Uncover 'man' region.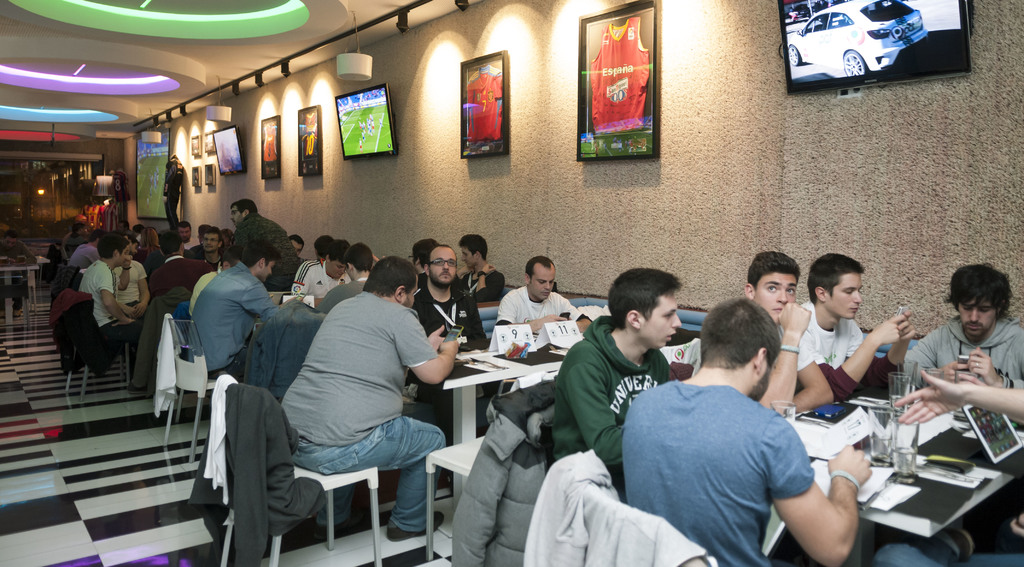
Uncovered: detection(593, 308, 863, 556).
